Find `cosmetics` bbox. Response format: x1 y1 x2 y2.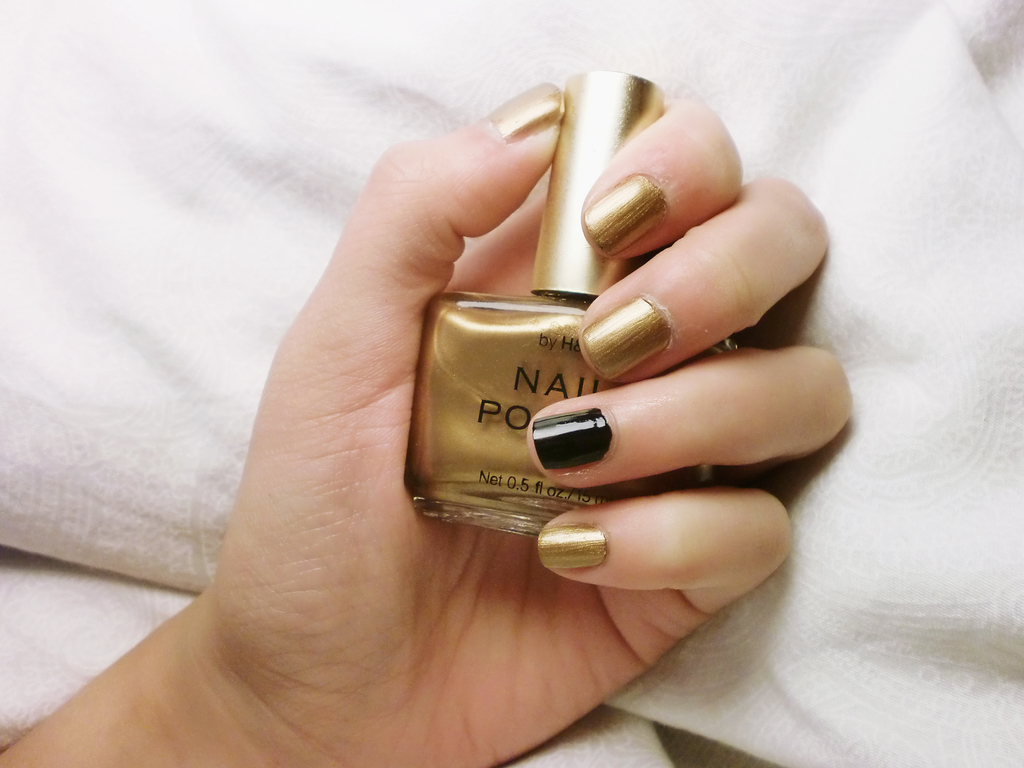
326 92 869 579.
